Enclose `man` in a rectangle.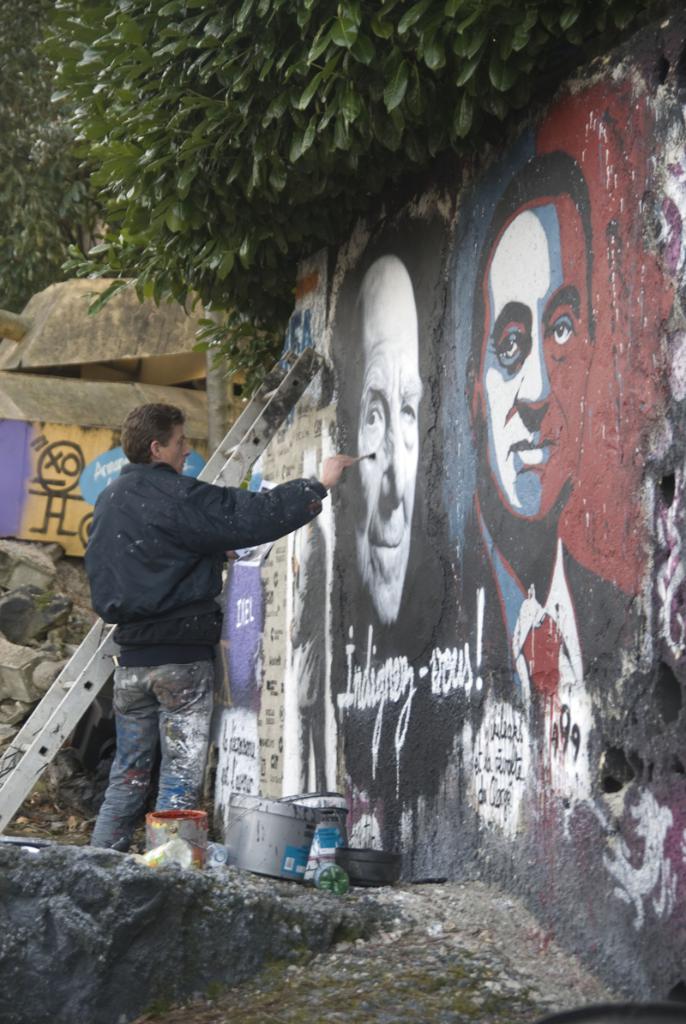
79,399,327,759.
